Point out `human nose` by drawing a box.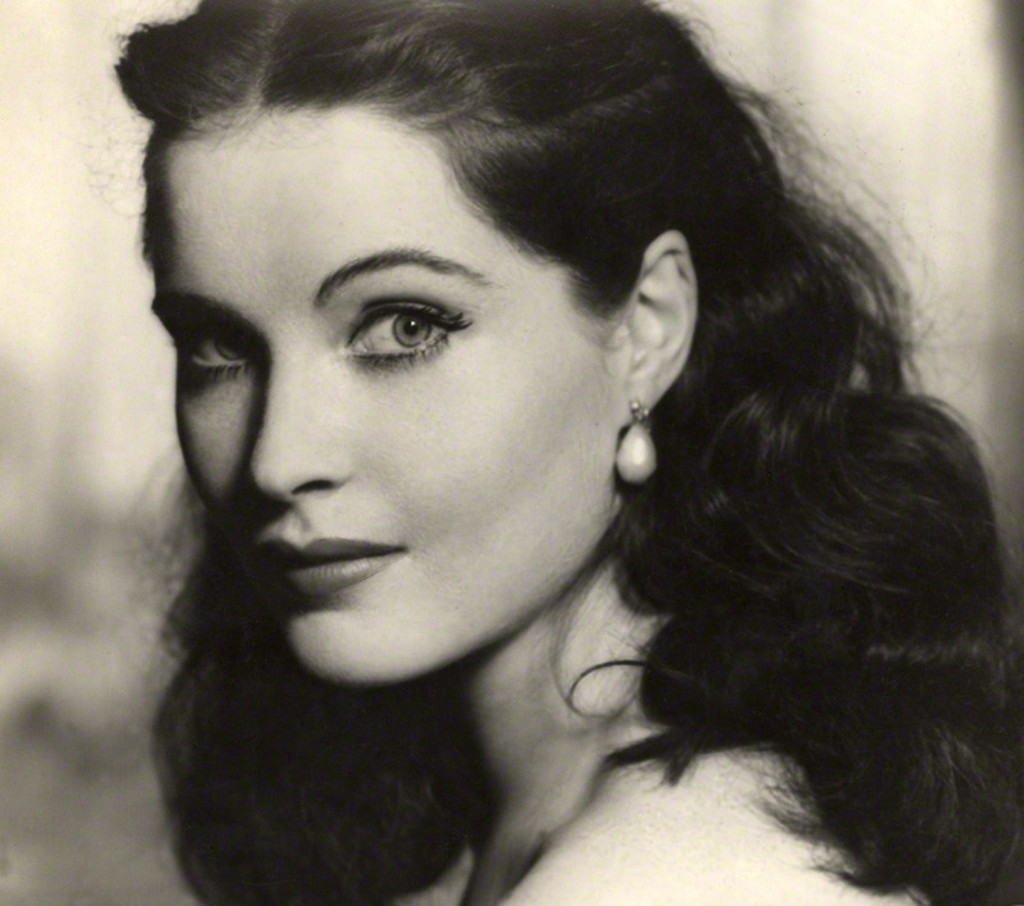
(x1=251, y1=365, x2=352, y2=500).
